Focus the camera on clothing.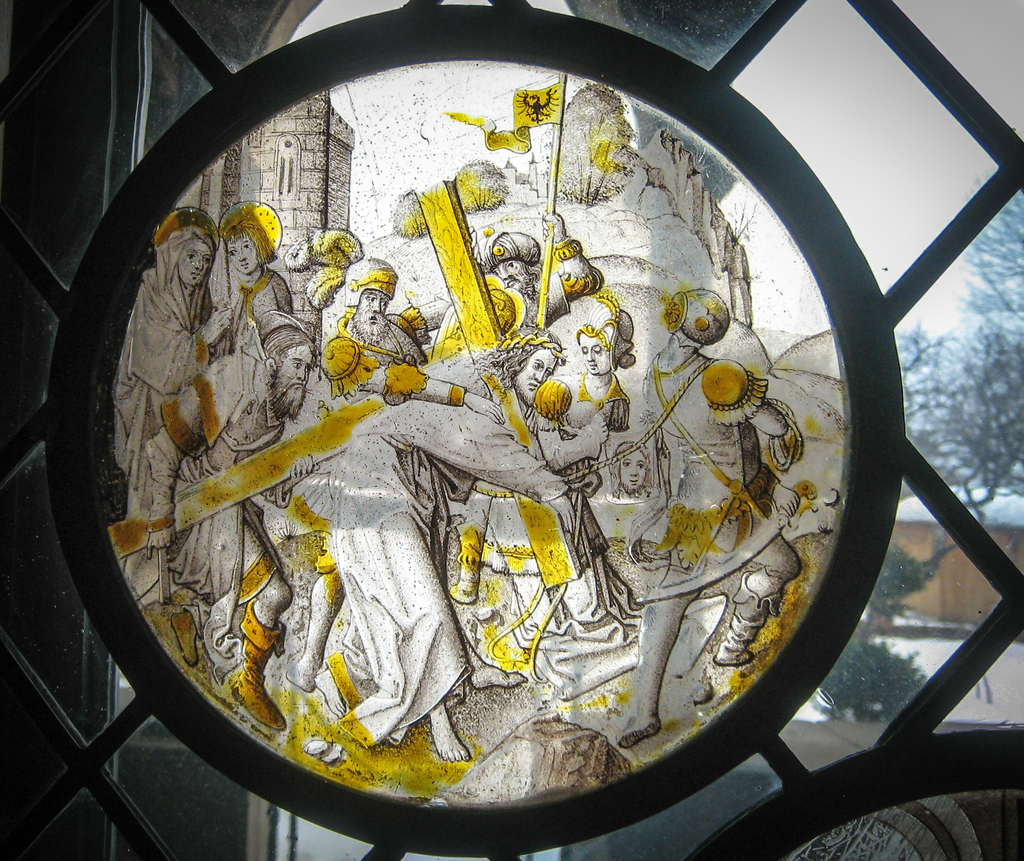
Focus region: pyautogui.locateOnScreen(112, 229, 217, 586).
